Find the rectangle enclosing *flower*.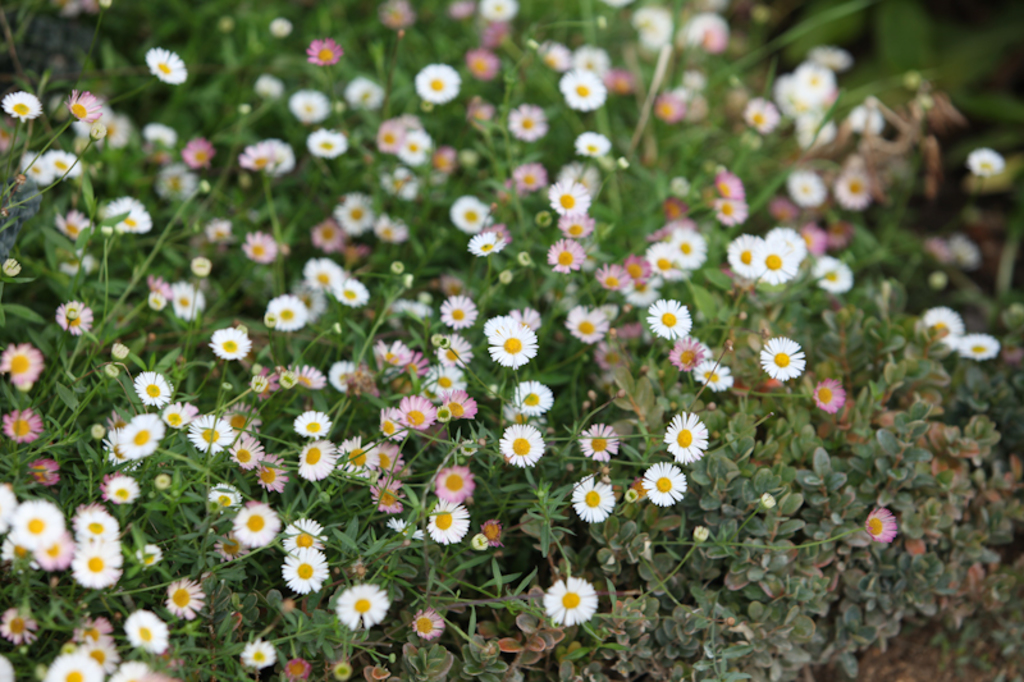
{"left": 712, "top": 196, "right": 750, "bottom": 226}.
